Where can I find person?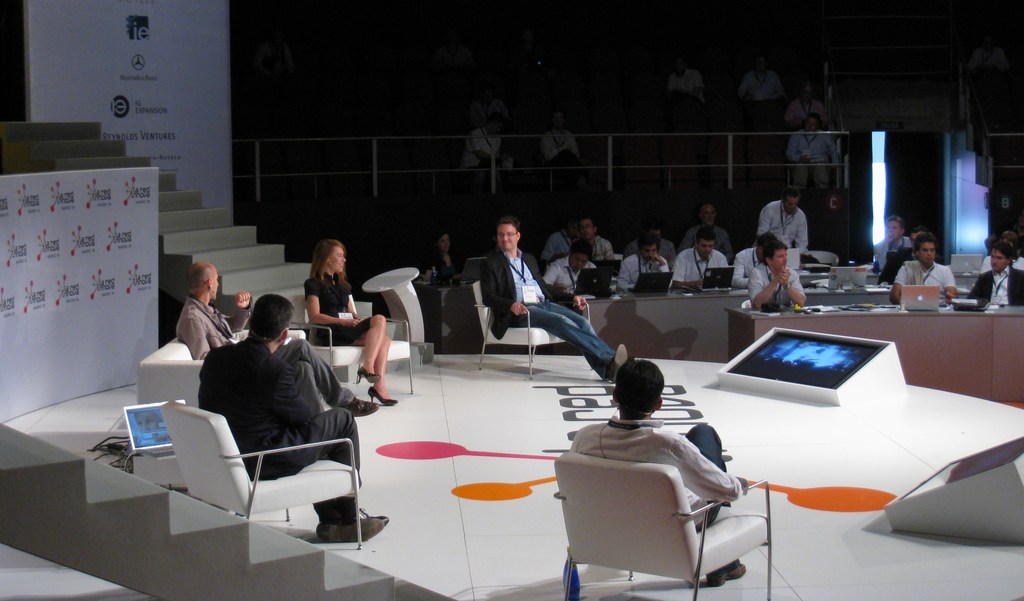
You can find it at {"left": 459, "top": 111, "right": 511, "bottom": 186}.
